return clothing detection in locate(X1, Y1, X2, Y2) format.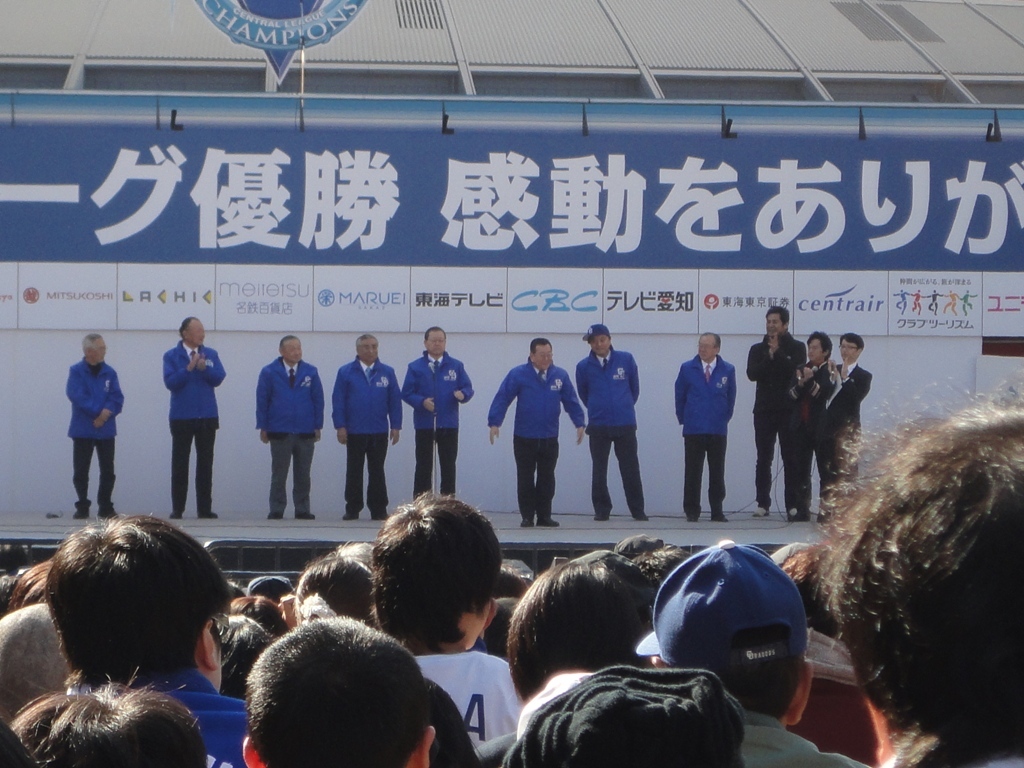
locate(338, 359, 396, 521).
